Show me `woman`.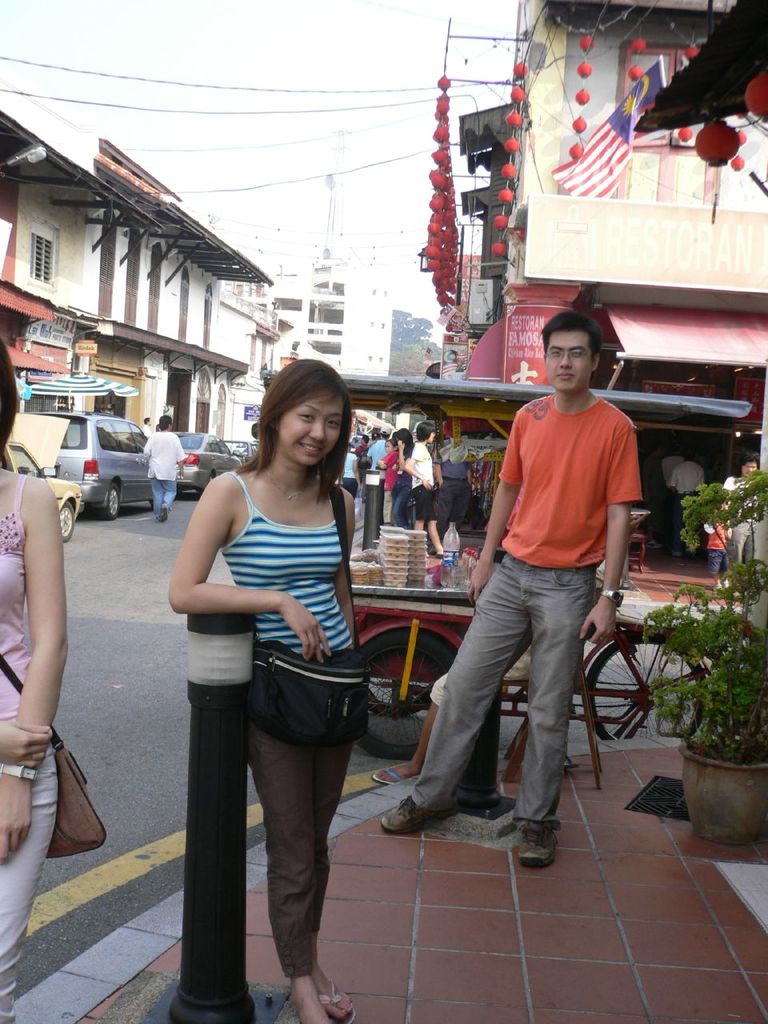
`woman` is here: x1=0 y1=341 x2=96 y2=1023.
